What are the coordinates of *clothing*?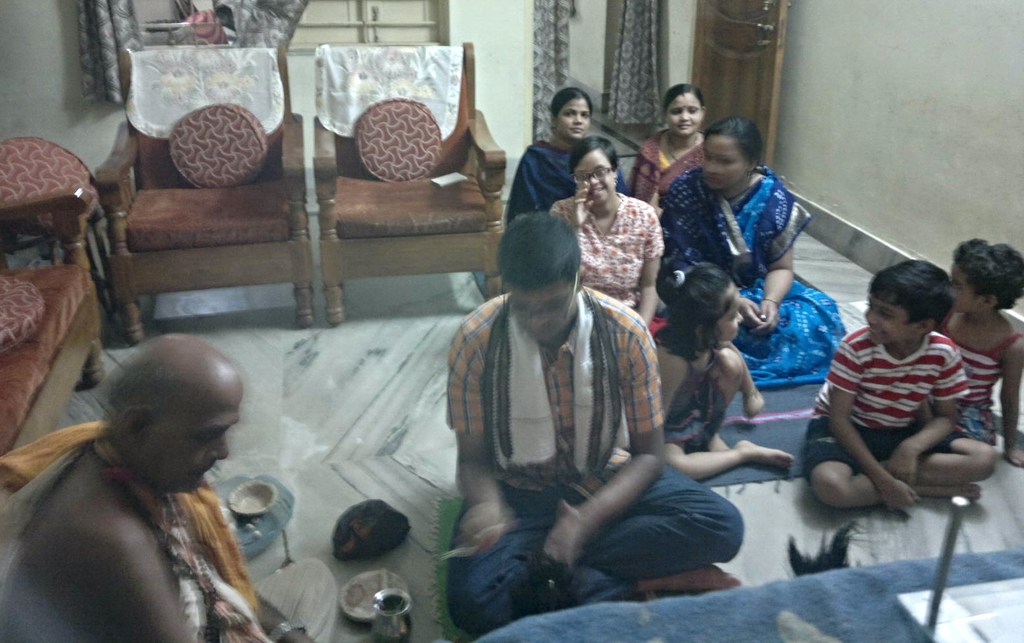
box=[936, 316, 1020, 419].
